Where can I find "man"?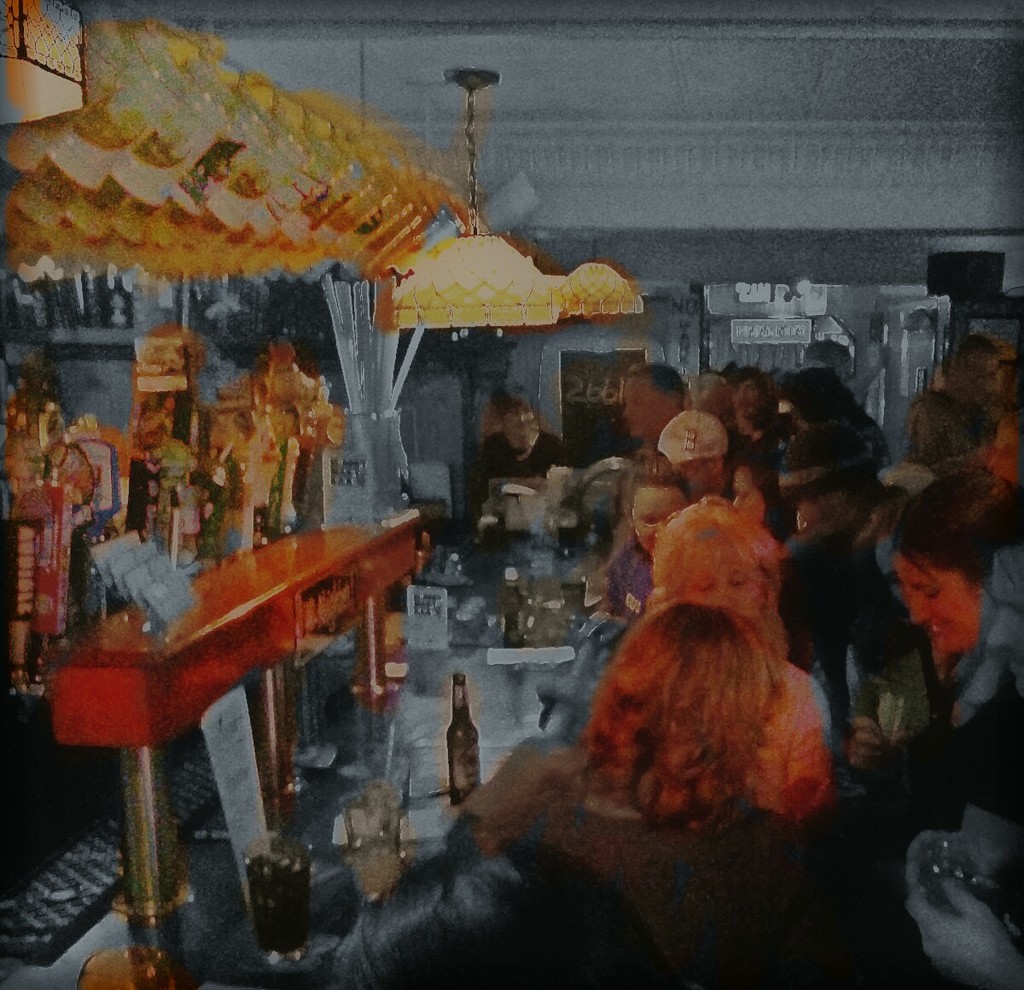
You can find it at box=[470, 385, 552, 538].
